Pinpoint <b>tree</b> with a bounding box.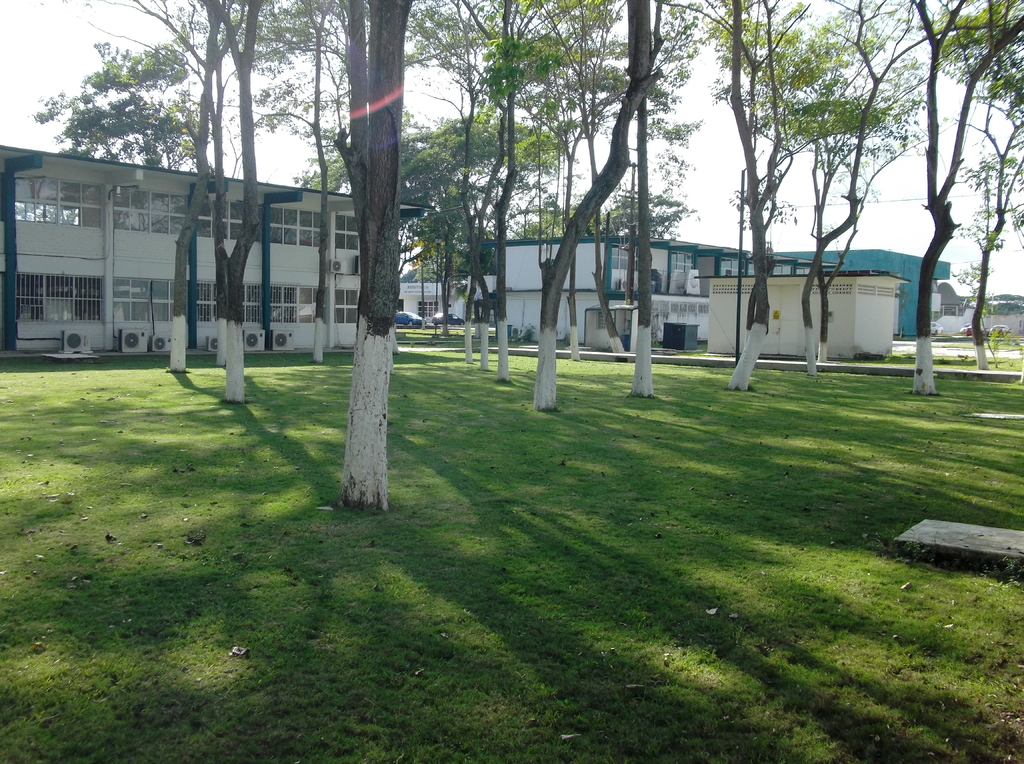
select_region(412, 0, 518, 345).
